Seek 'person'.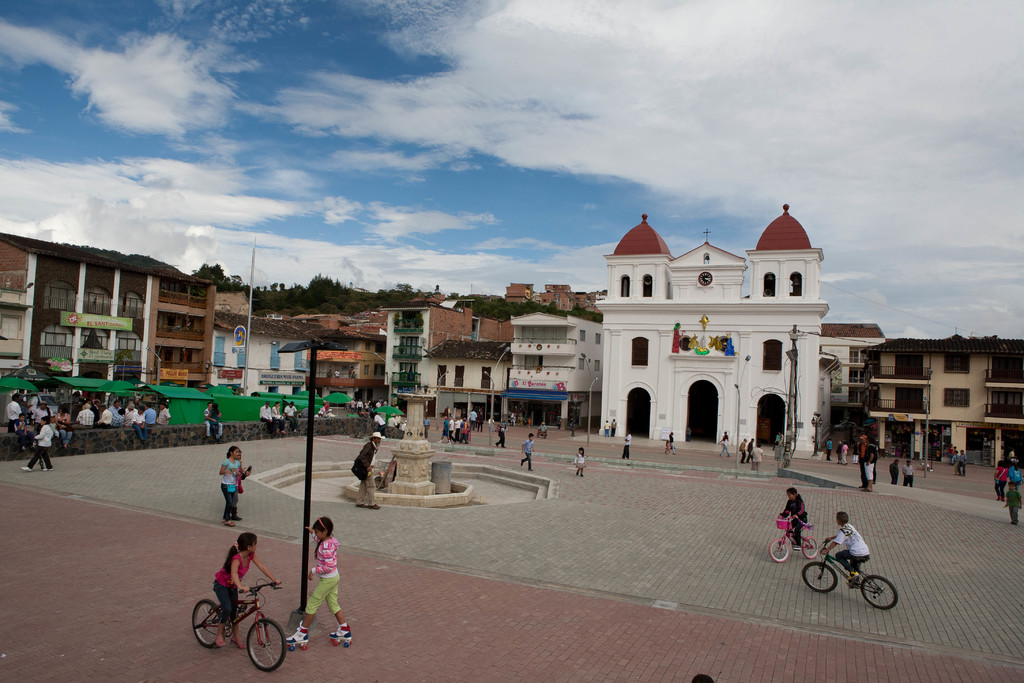
(x1=746, y1=436, x2=752, y2=462).
